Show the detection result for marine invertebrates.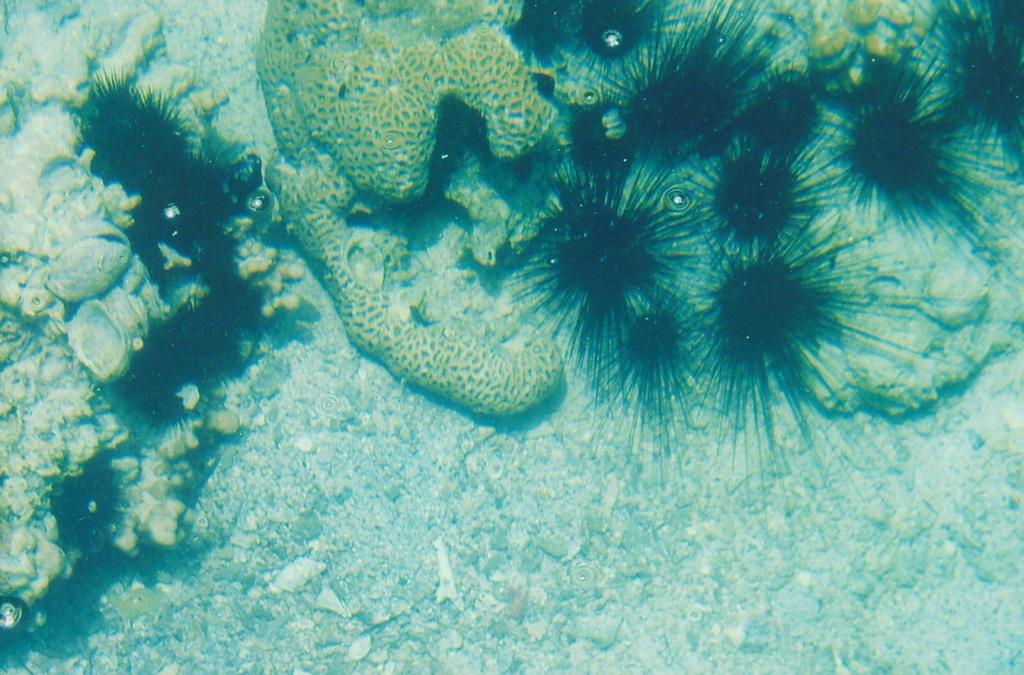
bbox(689, 148, 850, 232).
